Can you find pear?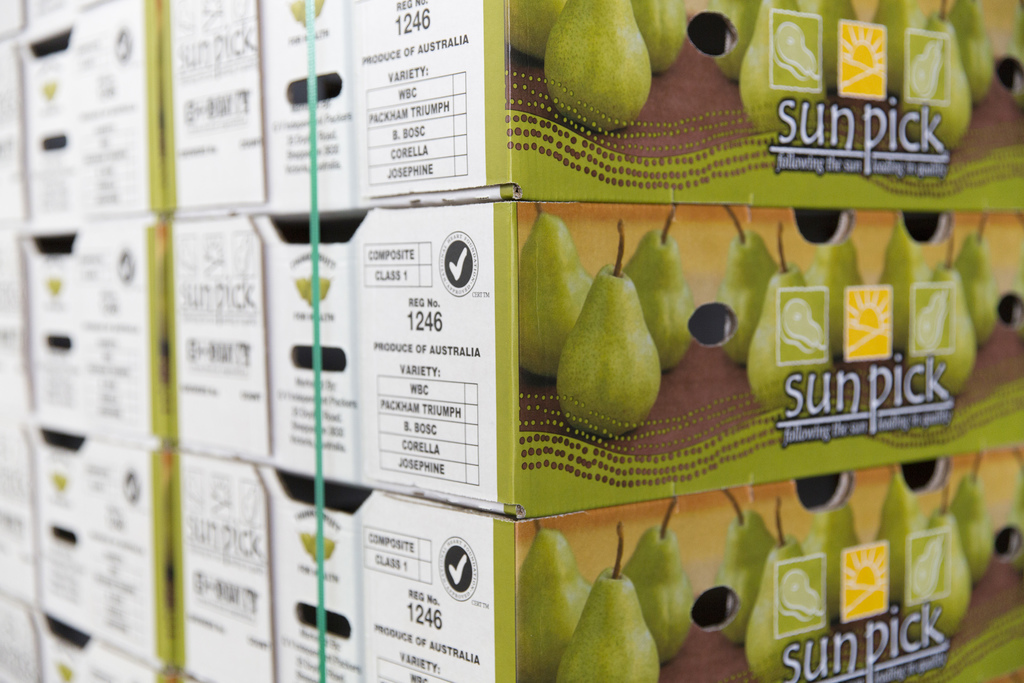
Yes, bounding box: (x1=716, y1=499, x2=784, y2=637).
